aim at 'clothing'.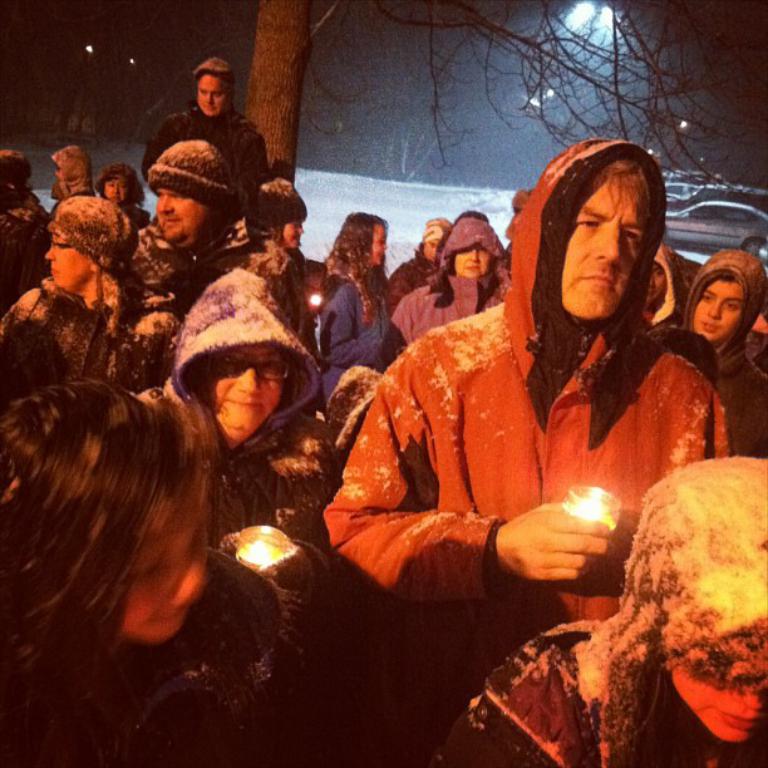
Aimed at box=[321, 257, 718, 629].
